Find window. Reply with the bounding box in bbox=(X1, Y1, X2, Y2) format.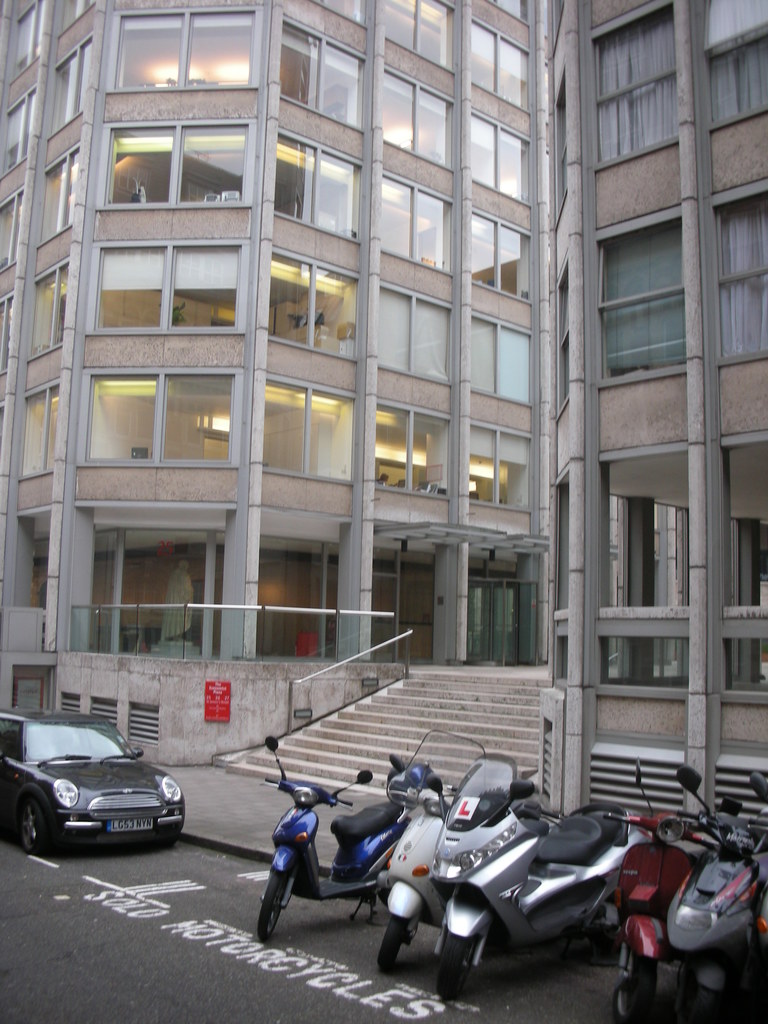
bbox=(88, 116, 269, 220).
